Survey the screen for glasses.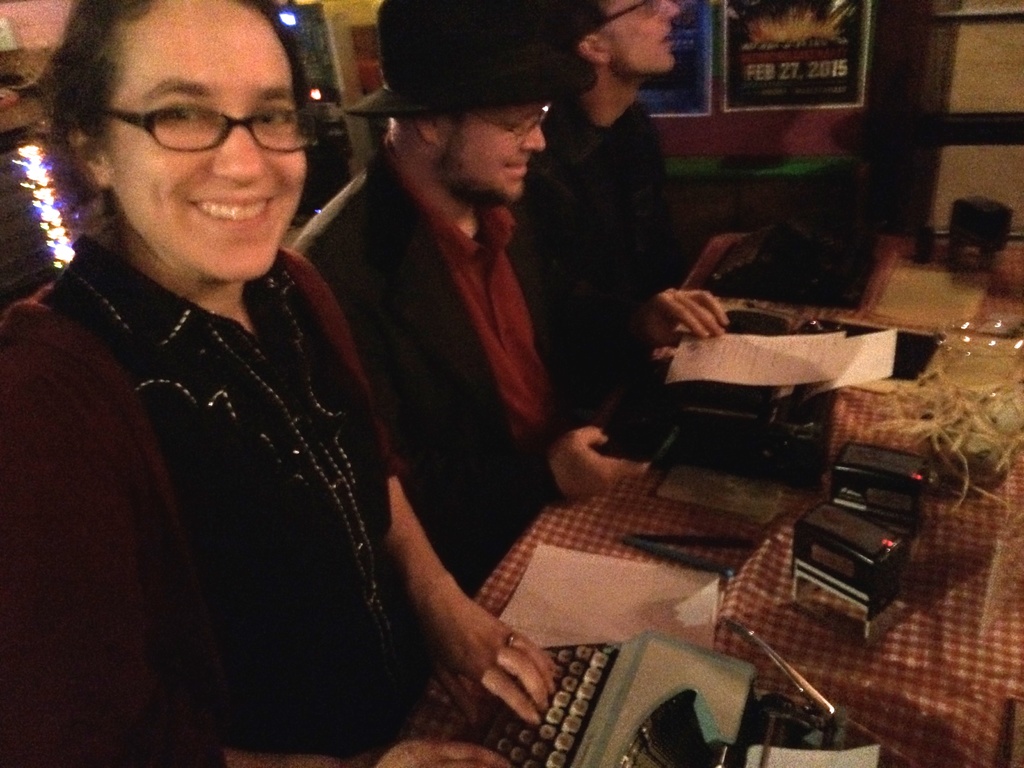
Survey found: [609, 0, 662, 22].
